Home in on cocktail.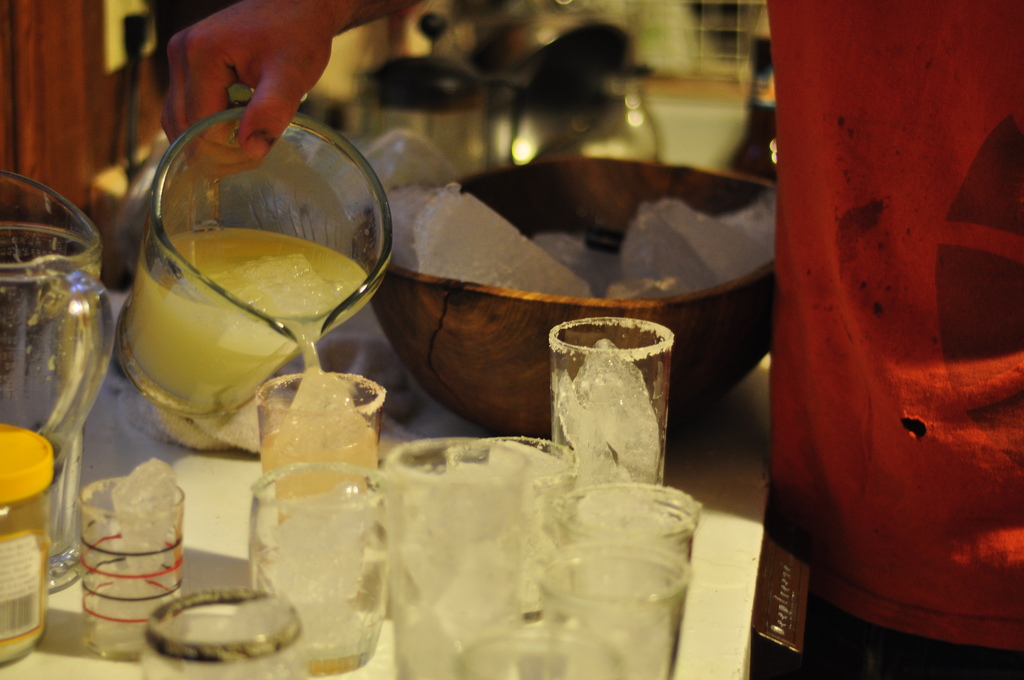
Homed in at (left=459, top=629, right=632, bottom=679).
